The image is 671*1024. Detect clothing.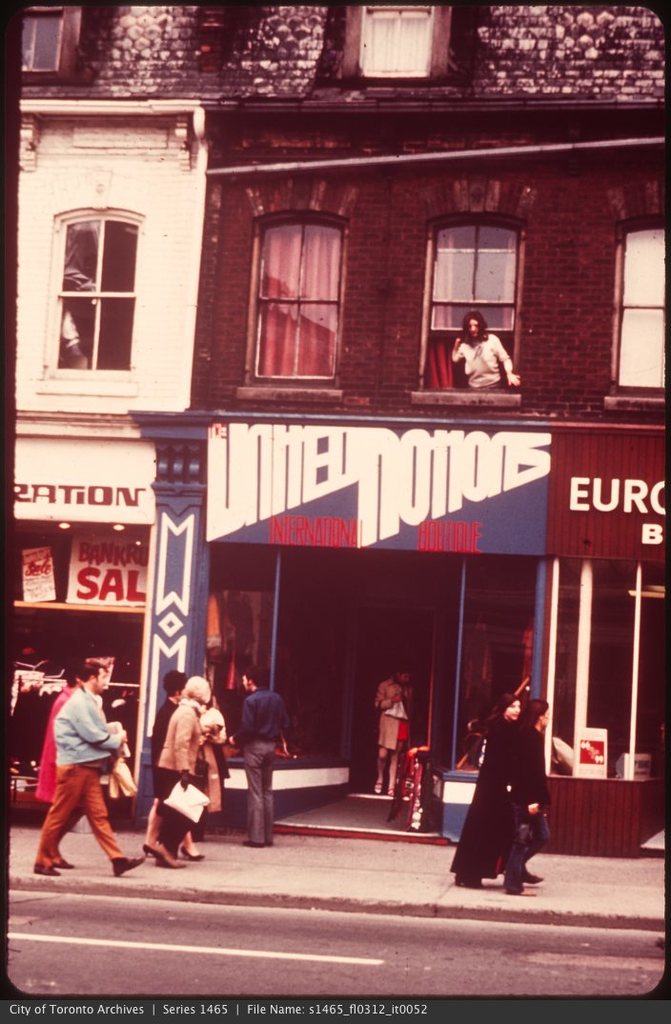
Detection: [153,676,211,864].
